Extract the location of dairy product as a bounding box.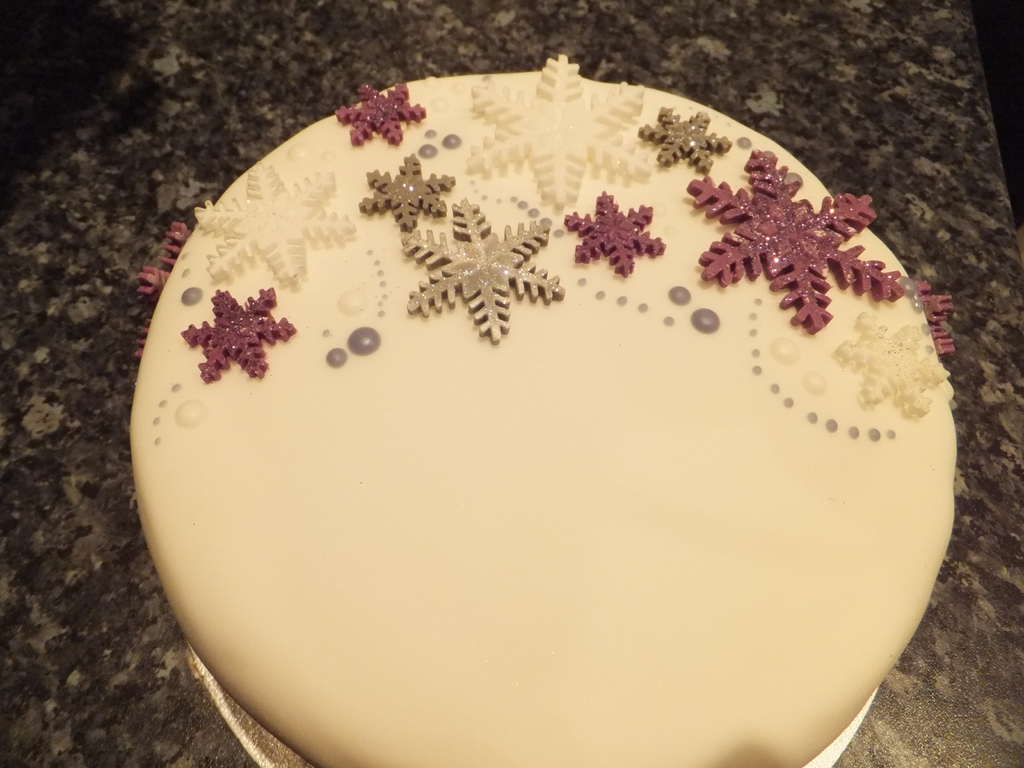
x1=126 y1=38 x2=976 y2=767.
